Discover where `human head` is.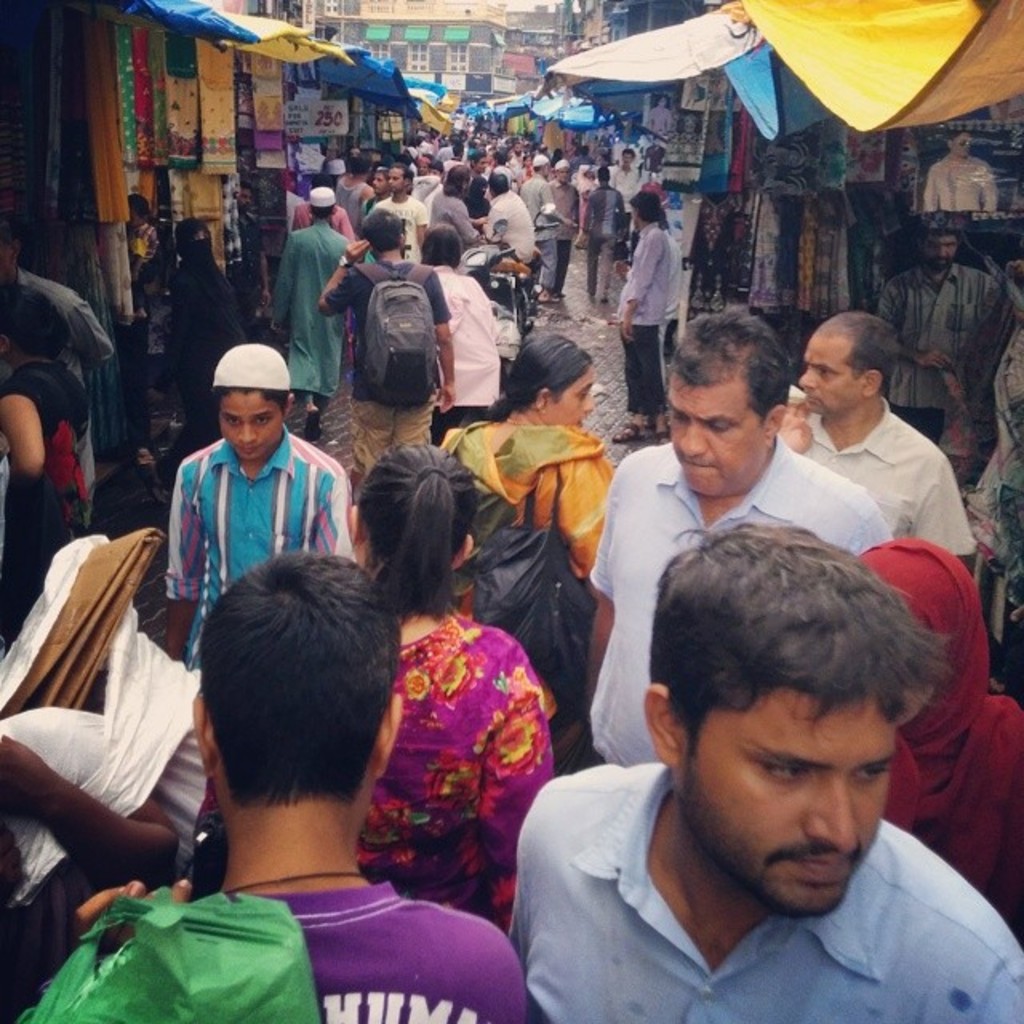
Discovered at x1=0 y1=286 x2=67 y2=358.
